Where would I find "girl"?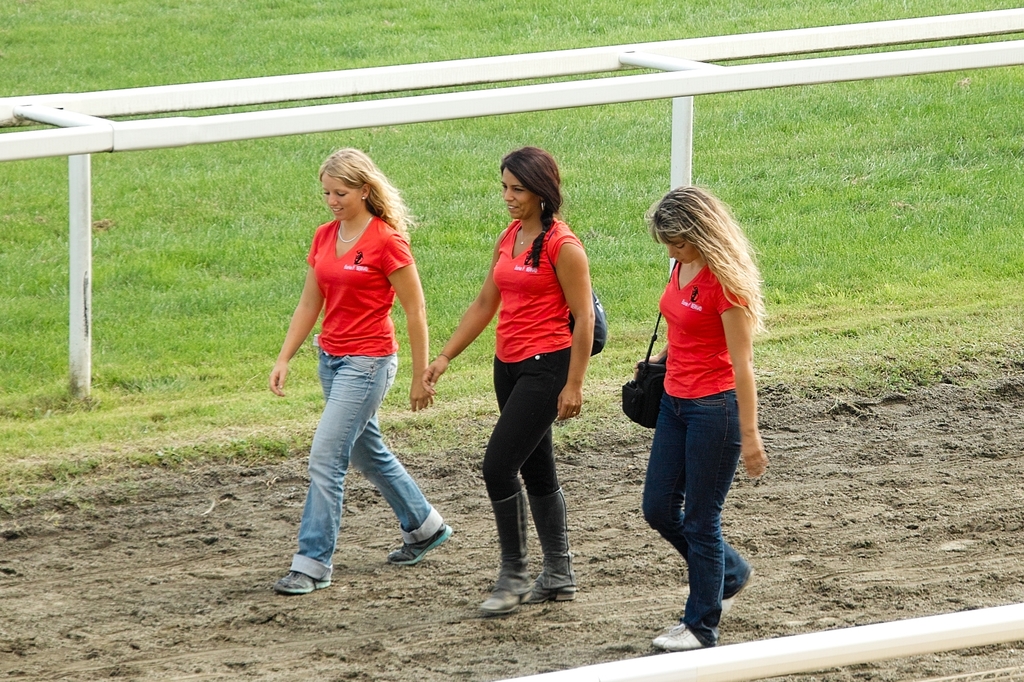
At [424,147,596,615].
